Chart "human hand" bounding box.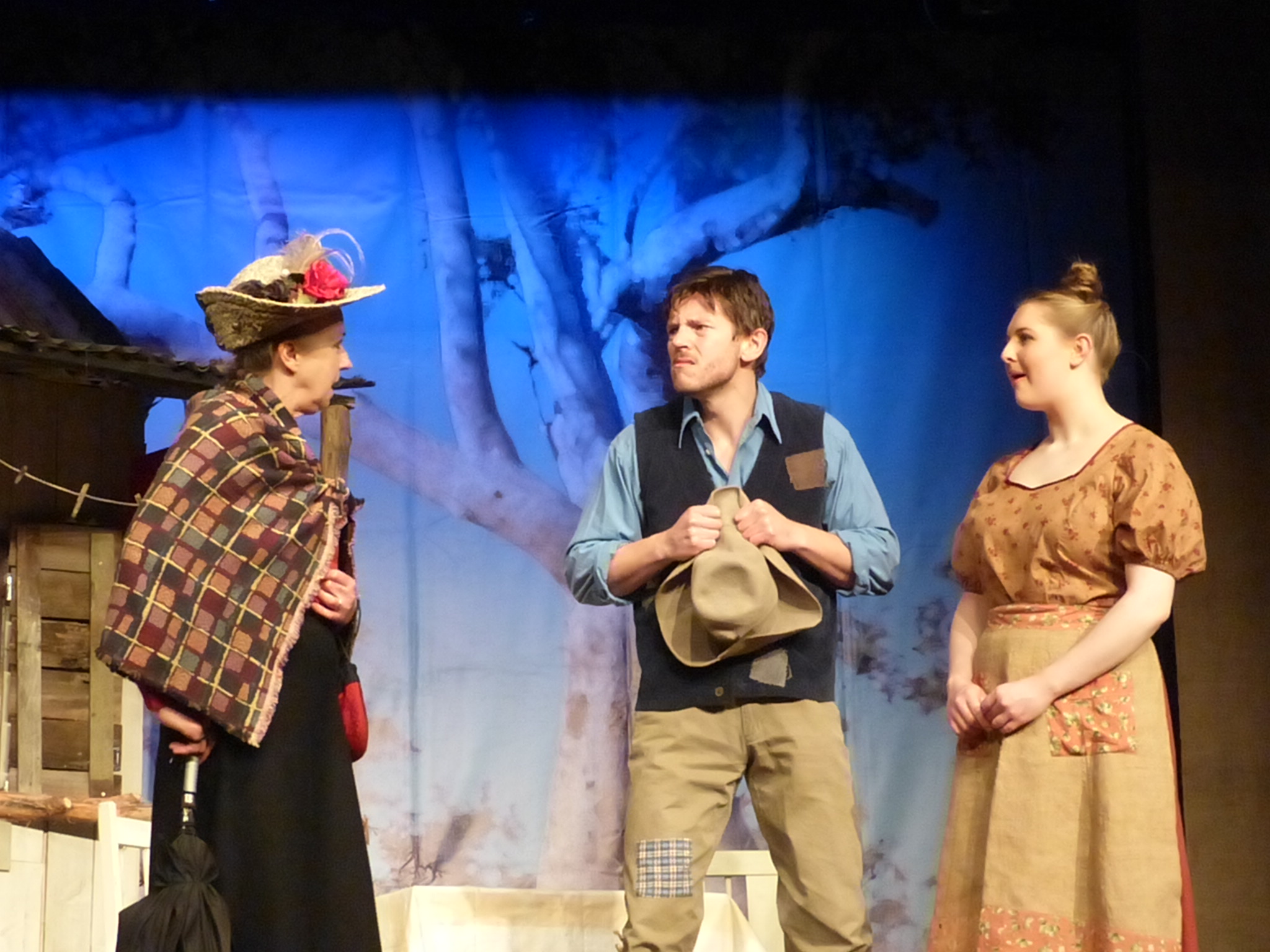
Charted: bbox(96, 439, 136, 473).
